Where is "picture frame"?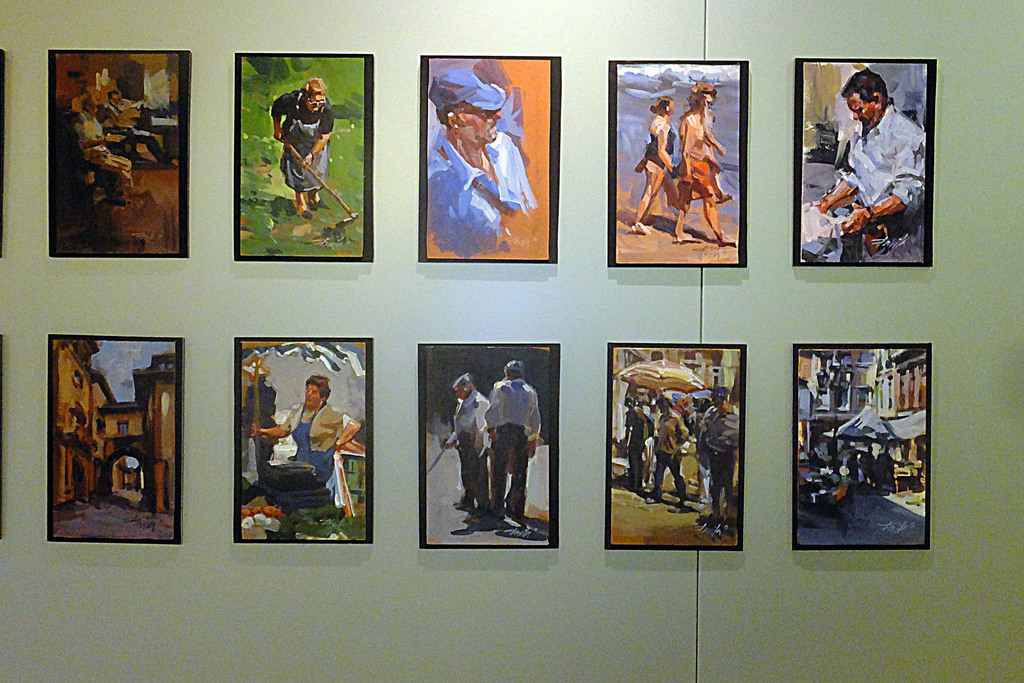
[x1=208, y1=312, x2=392, y2=548].
